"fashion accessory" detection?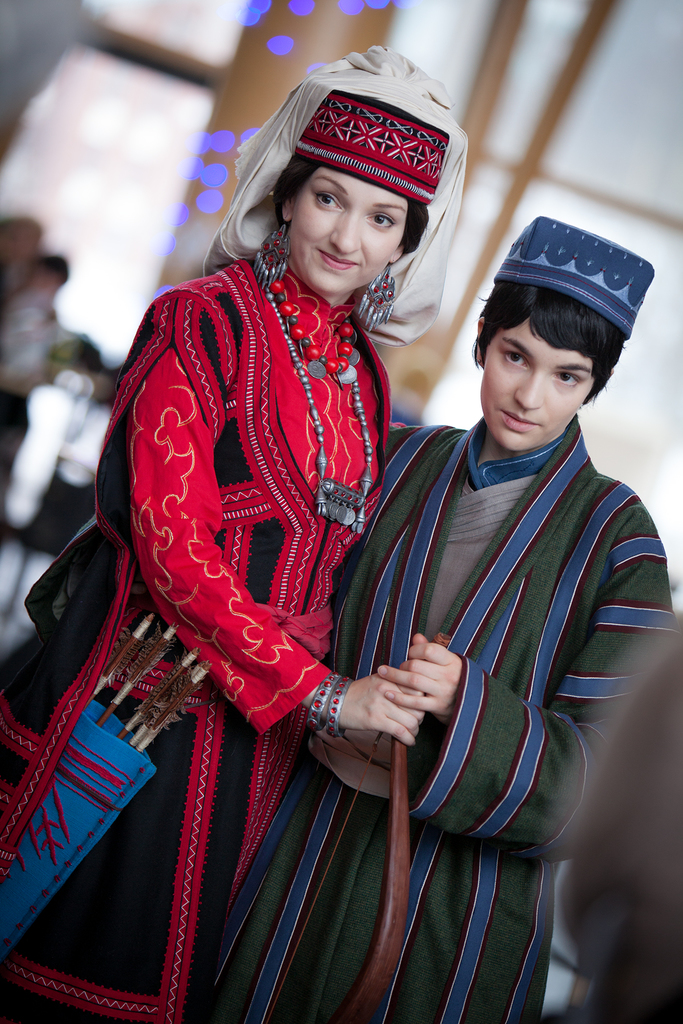
Rect(266, 296, 376, 539)
